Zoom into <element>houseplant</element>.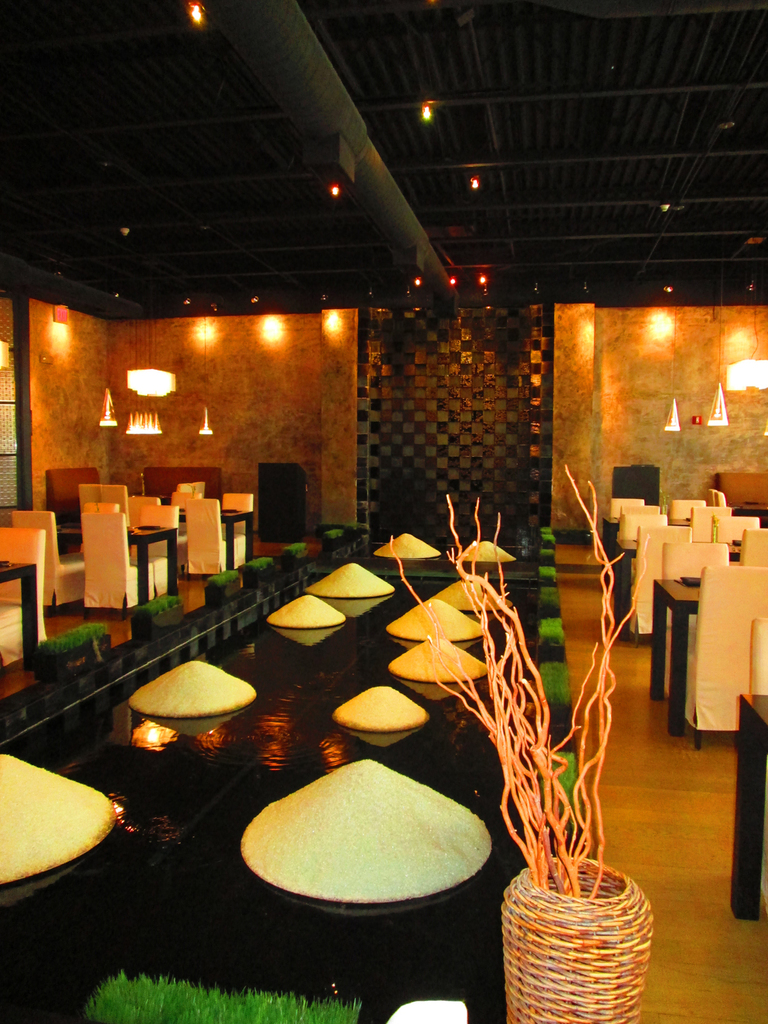
Zoom target: (x1=79, y1=955, x2=365, y2=1023).
